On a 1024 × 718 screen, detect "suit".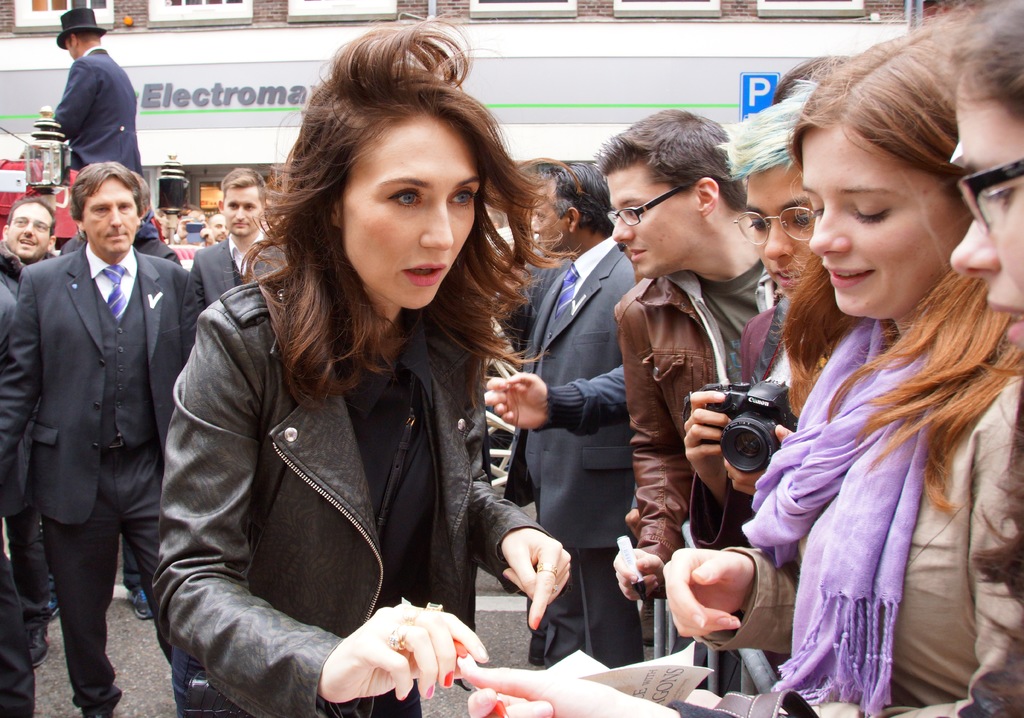
crop(9, 142, 196, 699).
